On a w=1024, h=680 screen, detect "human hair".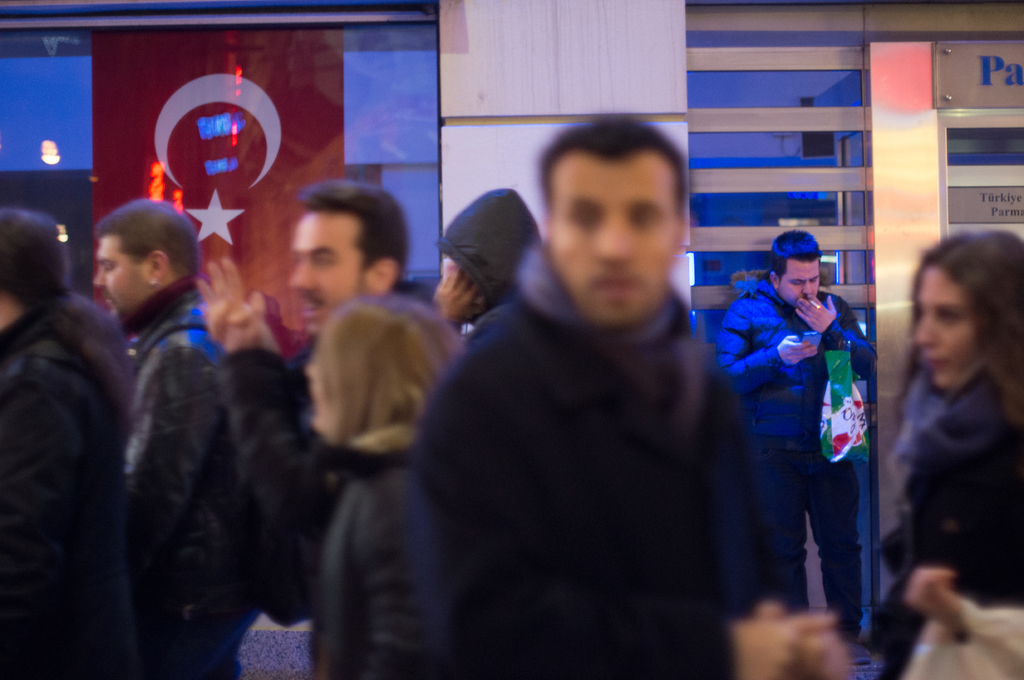
(771, 228, 820, 279).
